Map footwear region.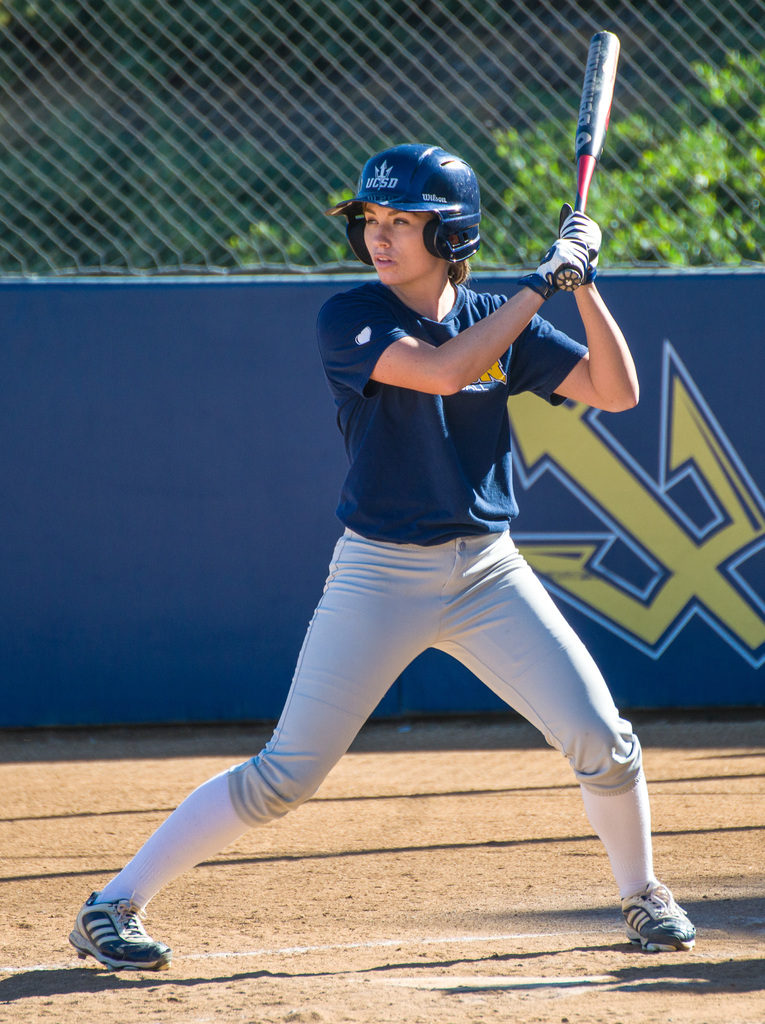
Mapped to l=61, t=902, r=165, b=976.
